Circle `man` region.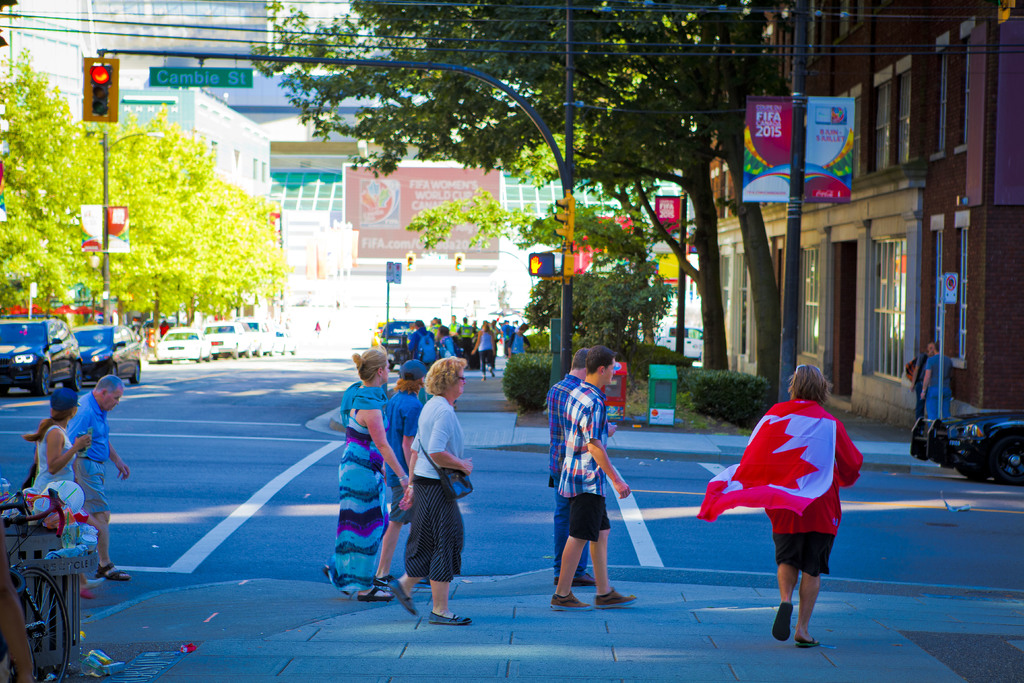
Region: Rect(546, 347, 620, 589).
